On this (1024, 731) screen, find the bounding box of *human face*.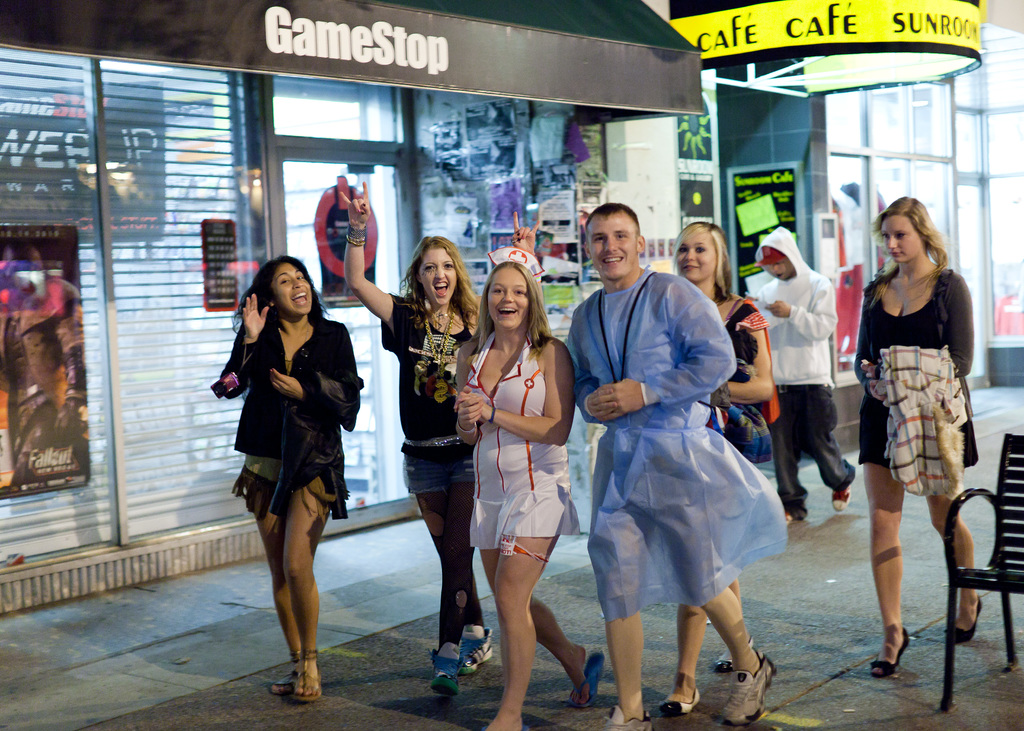
Bounding box: (left=586, top=220, right=633, bottom=282).
